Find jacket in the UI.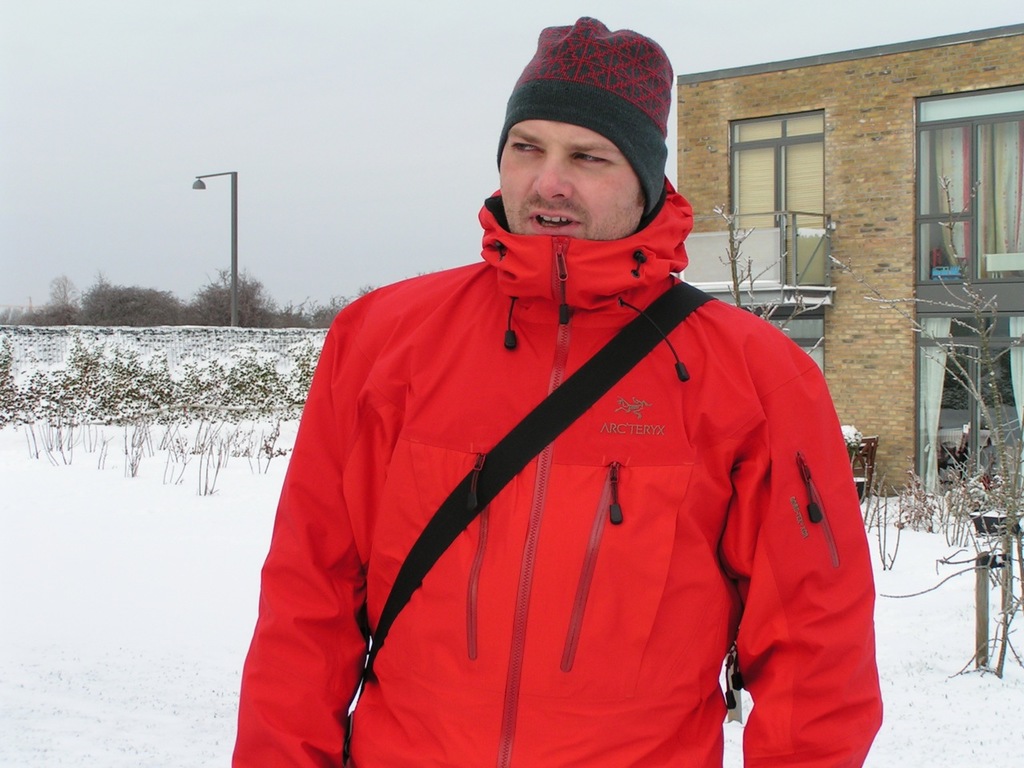
UI element at left=230, top=173, right=885, bottom=767.
